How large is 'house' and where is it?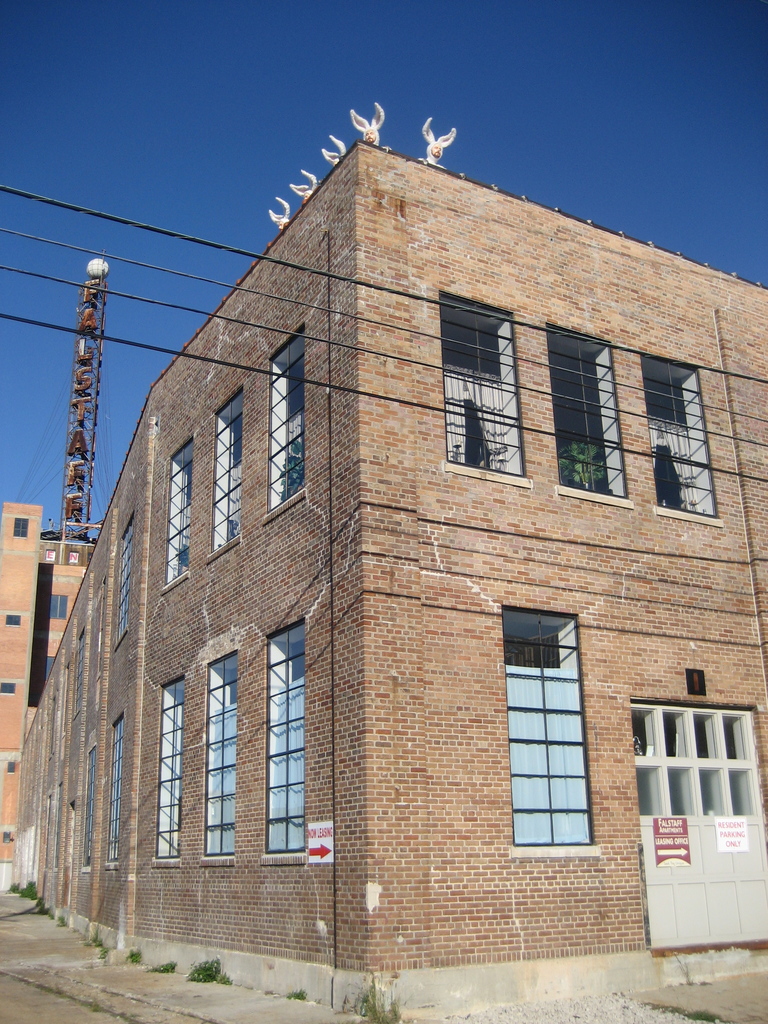
Bounding box: 29, 130, 742, 950.
